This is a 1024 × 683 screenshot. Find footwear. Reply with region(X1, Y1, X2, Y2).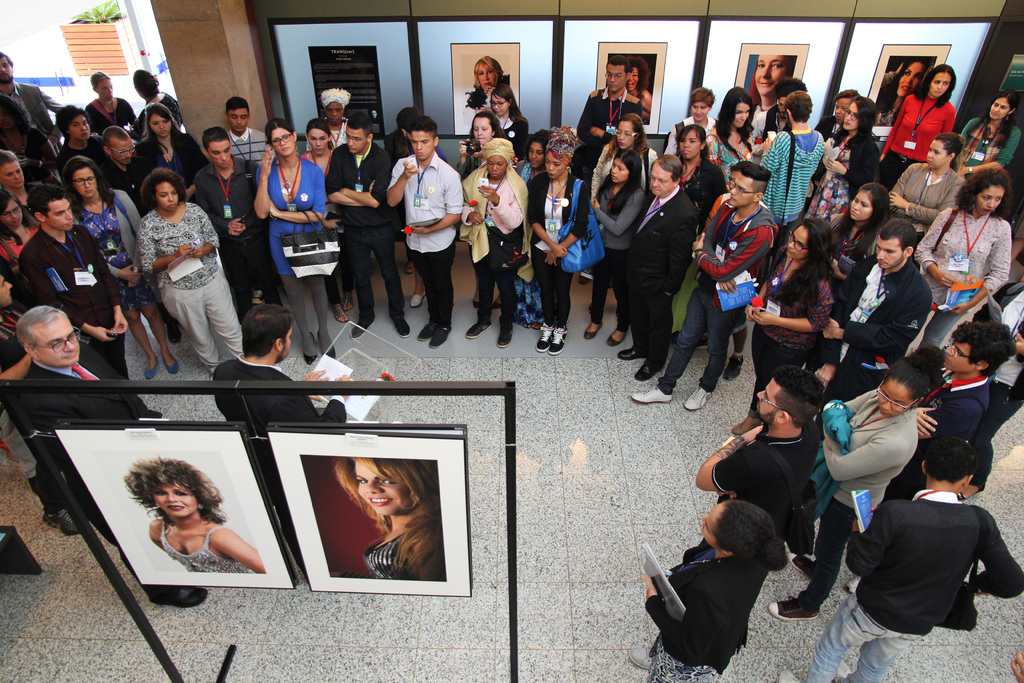
region(353, 317, 376, 338).
